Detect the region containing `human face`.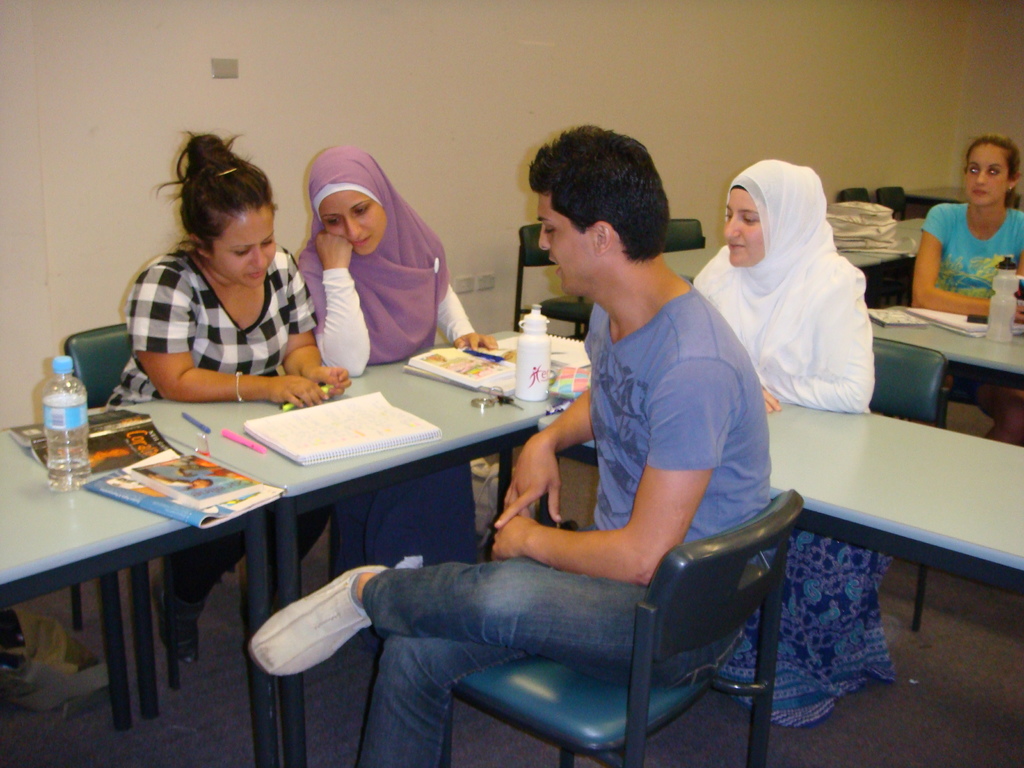
box=[318, 187, 379, 257].
